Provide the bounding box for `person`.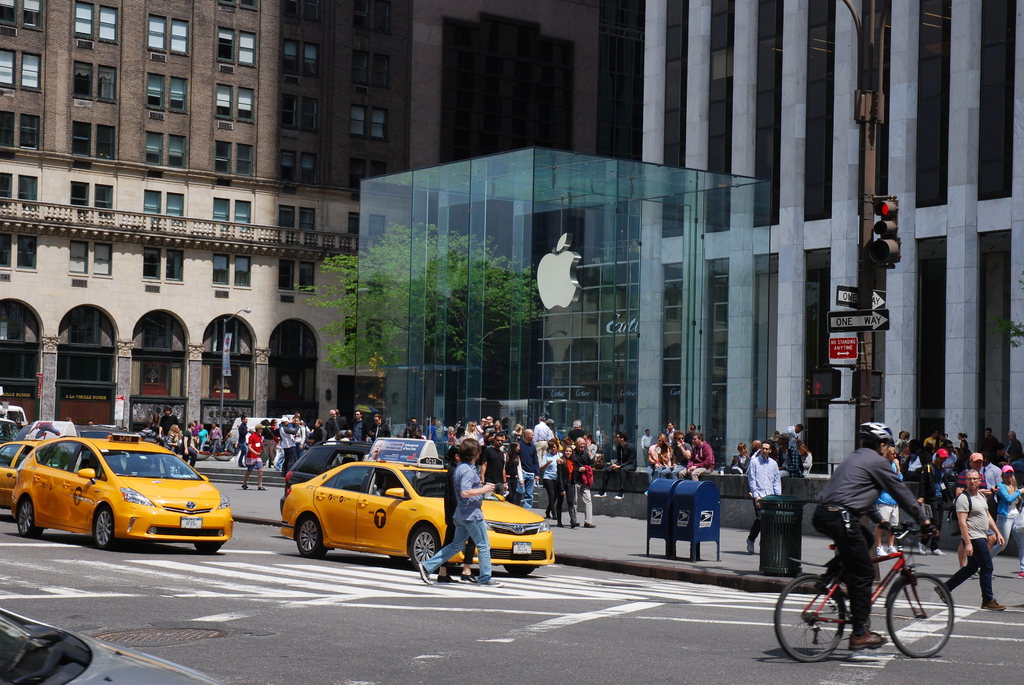
l=811, t=421, r=934, b=649.
